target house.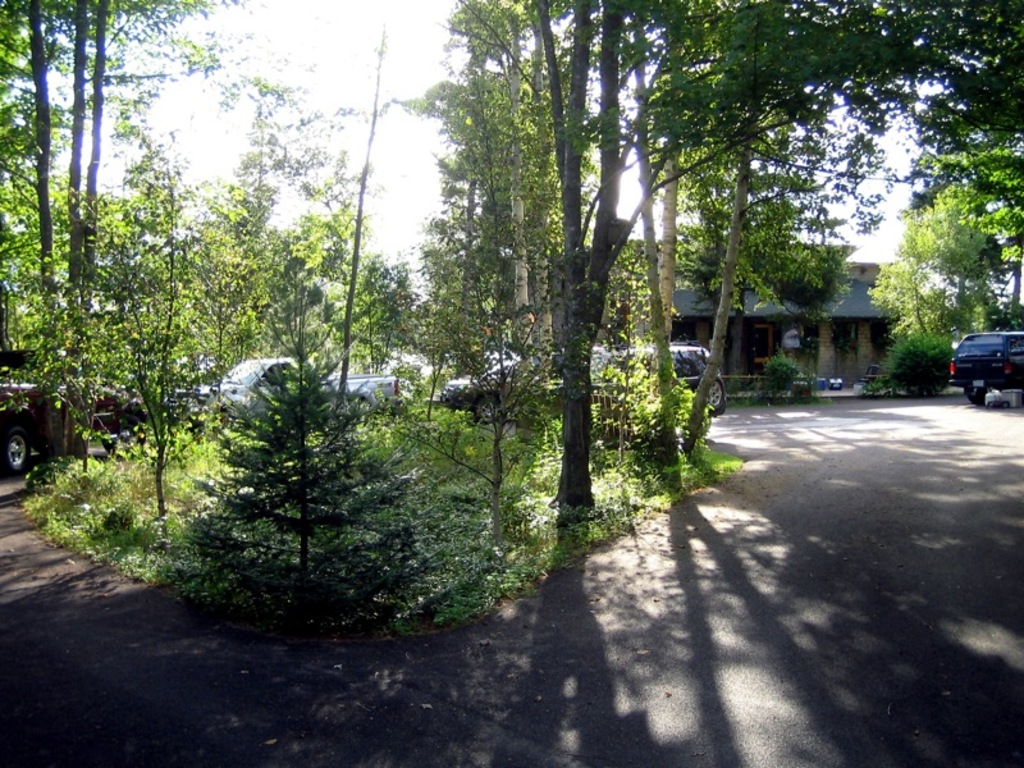
Target region: (x1=662, y1=244, x2=897, y2=387).
